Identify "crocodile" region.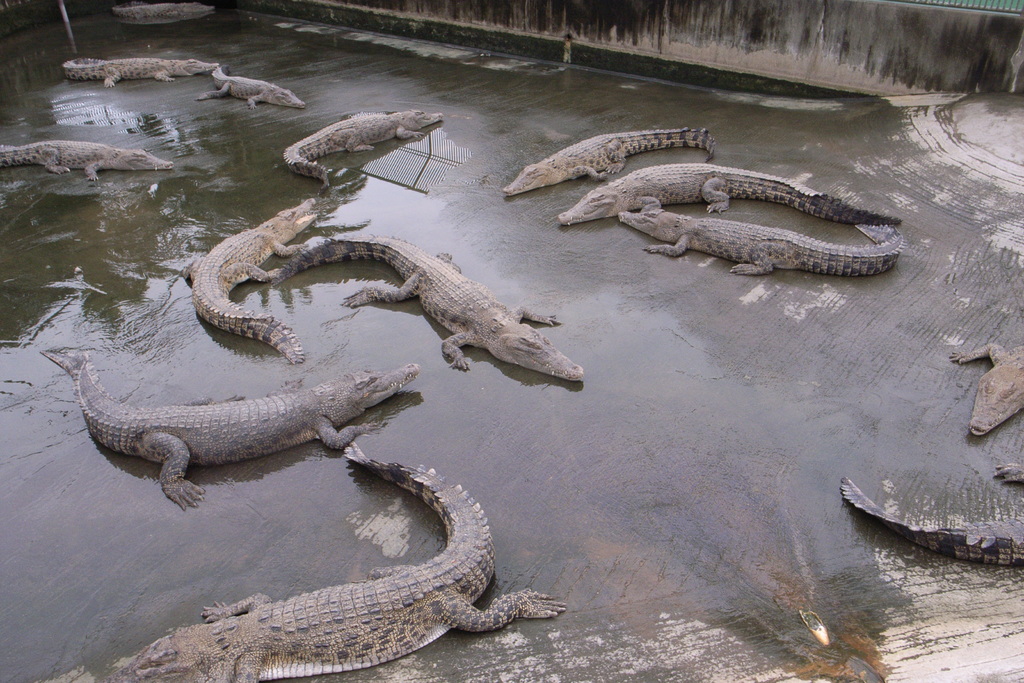
Region: 504,128,718,195.
